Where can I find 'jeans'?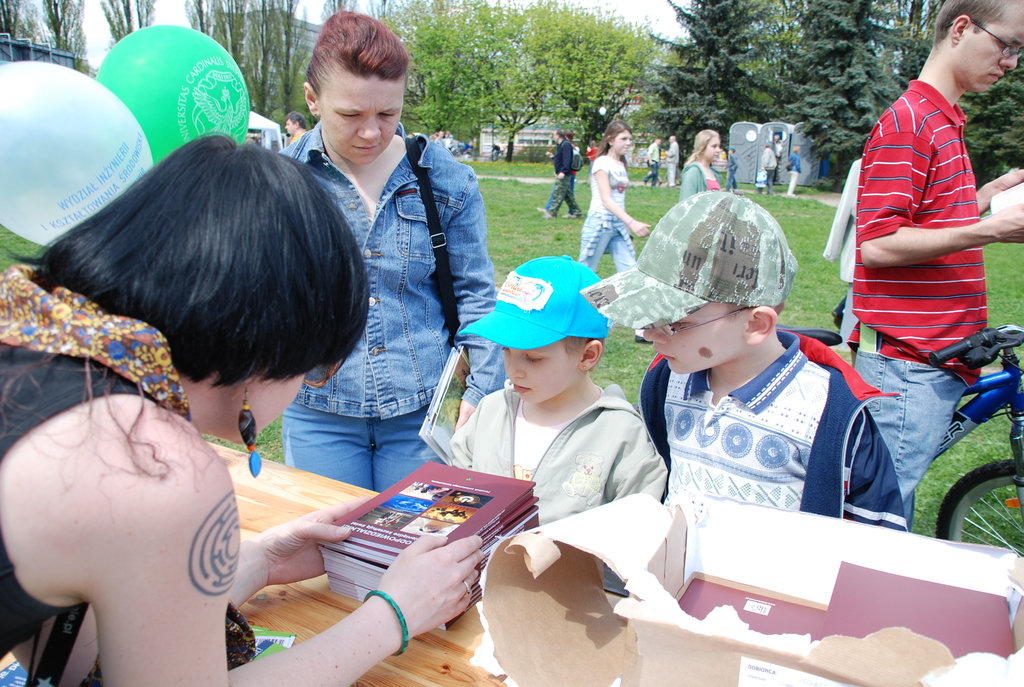
You can find it at BBox(765, 169, 780, 200).
